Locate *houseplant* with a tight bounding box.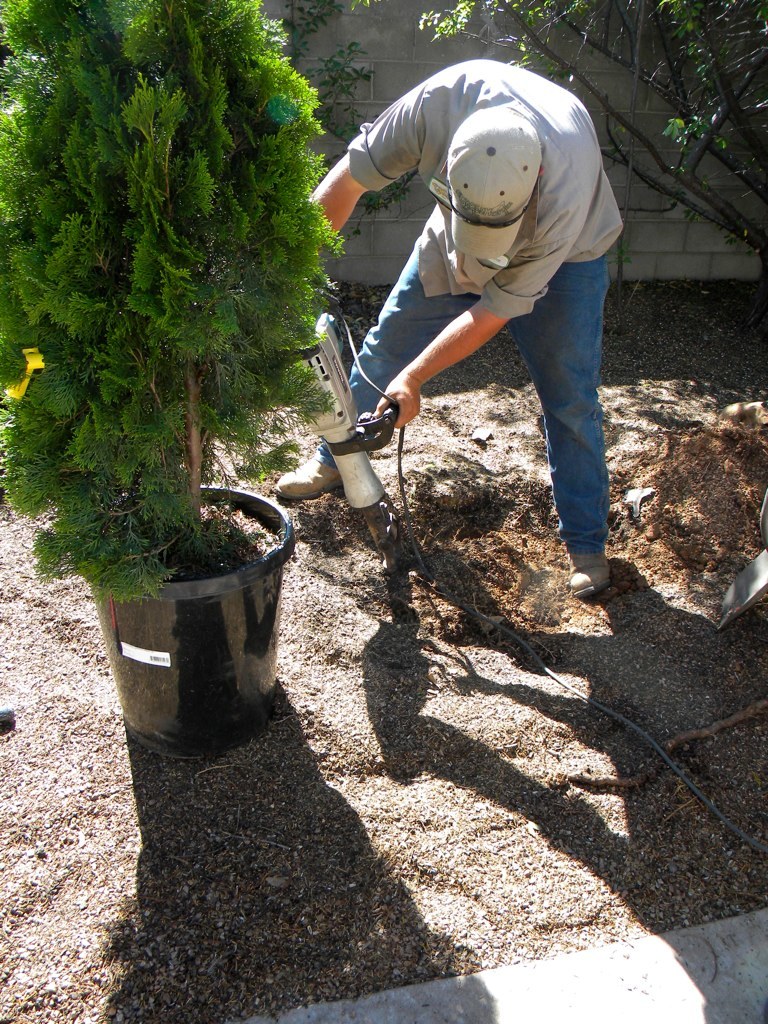
x1=0, y1=0, x2=344, y2=765.
